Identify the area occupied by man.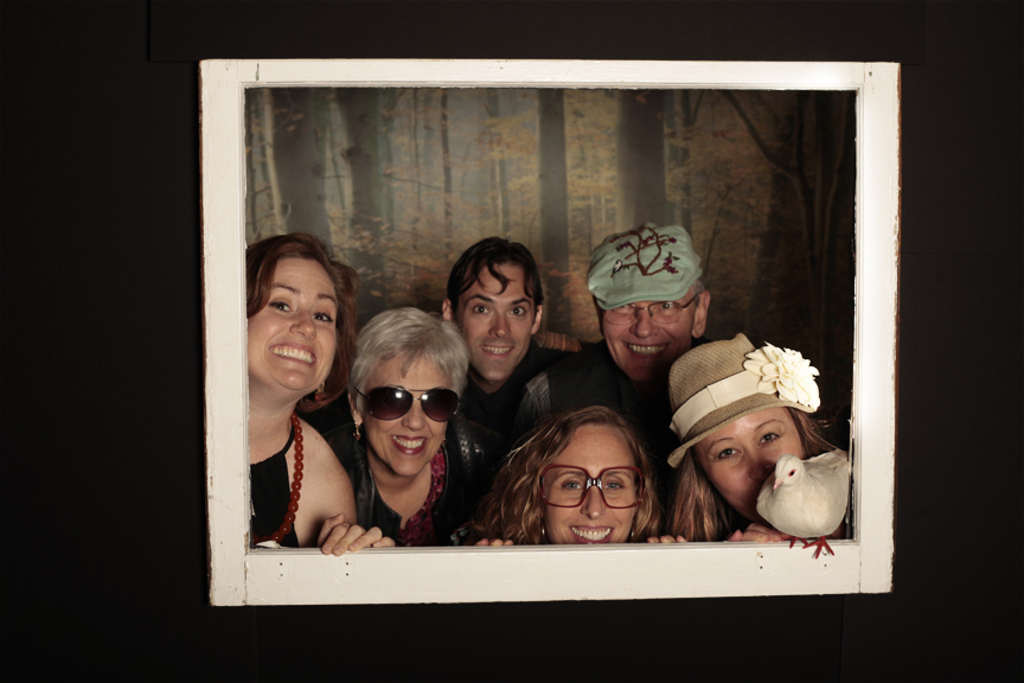
Area: bbox(434, 236, 584, 518).
